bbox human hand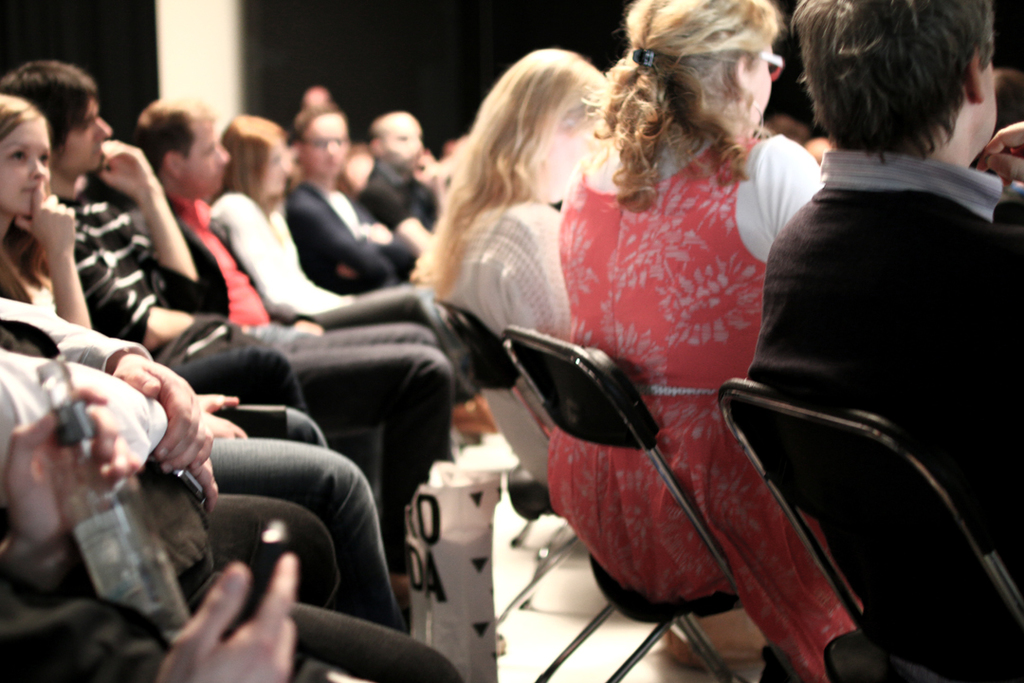
region(0, 387, 135, 551)
